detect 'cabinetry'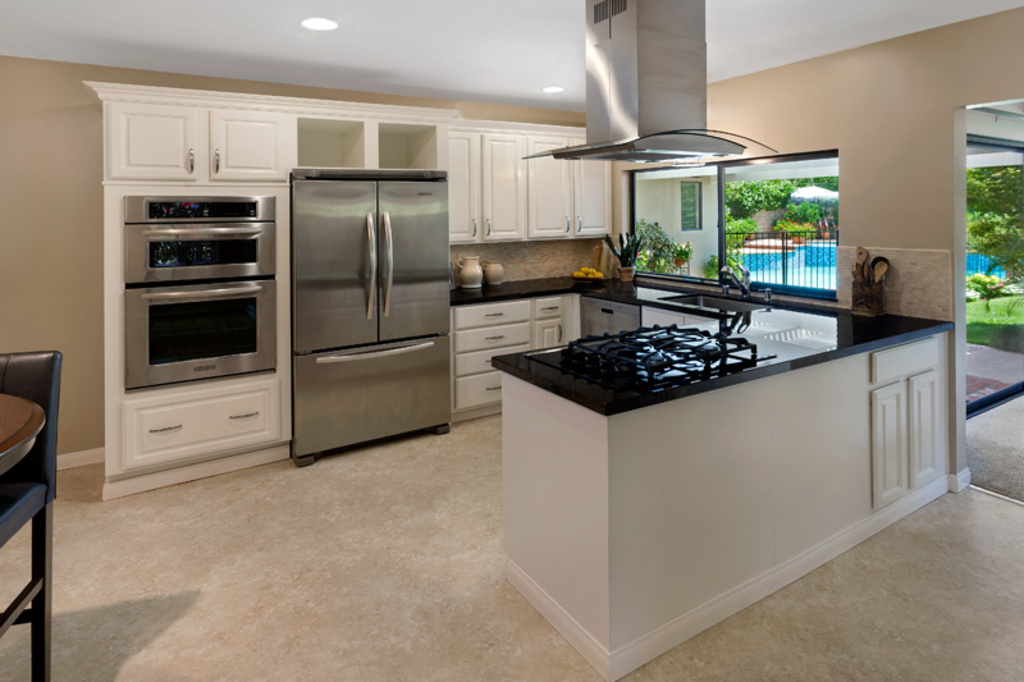
x1=577 y1=267 x2=639 y2=345
